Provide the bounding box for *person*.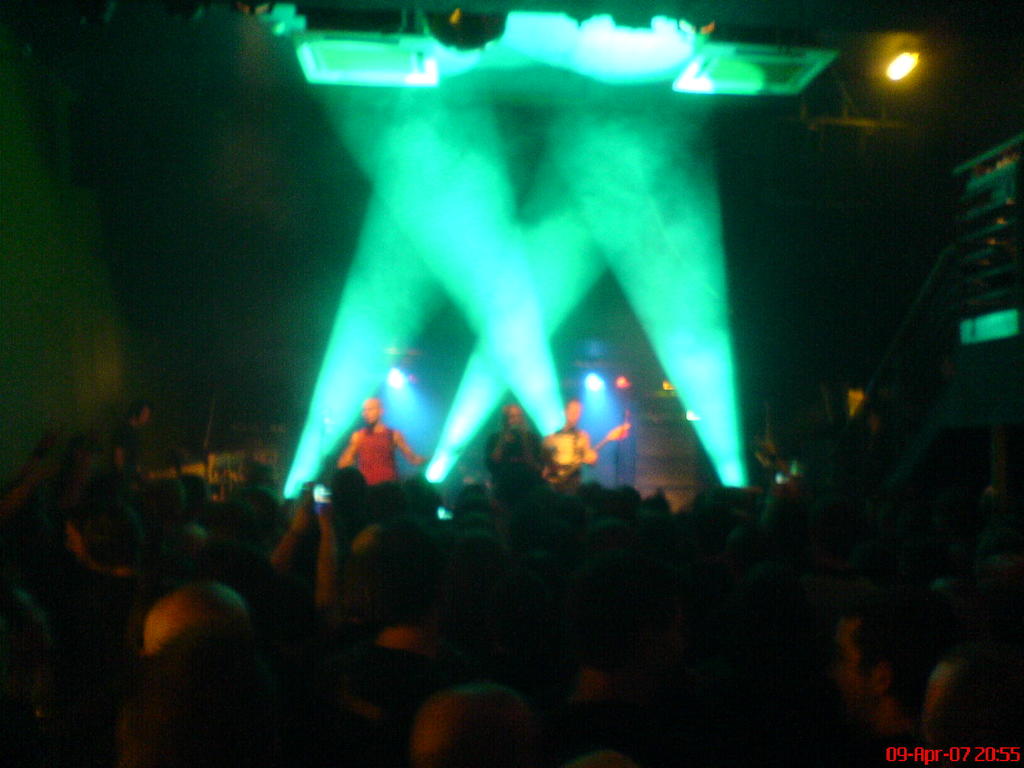
(542,397,599,491).
